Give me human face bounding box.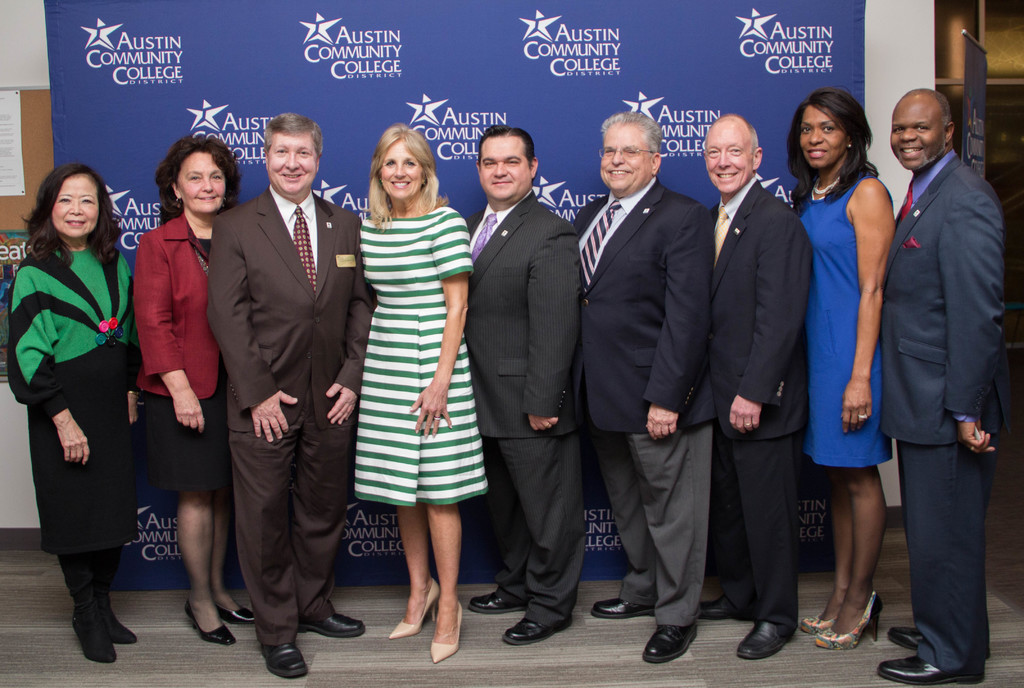
<box>378,142,426,201</box>.
